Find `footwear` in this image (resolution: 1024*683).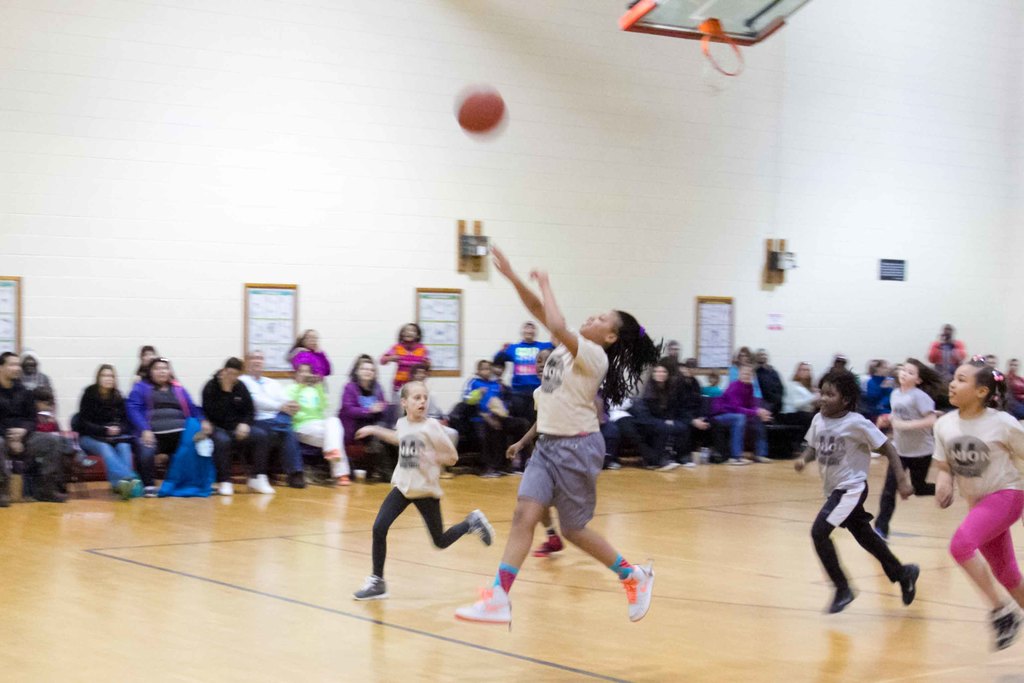
[left=653, top=459, right=675, bottom=472].
